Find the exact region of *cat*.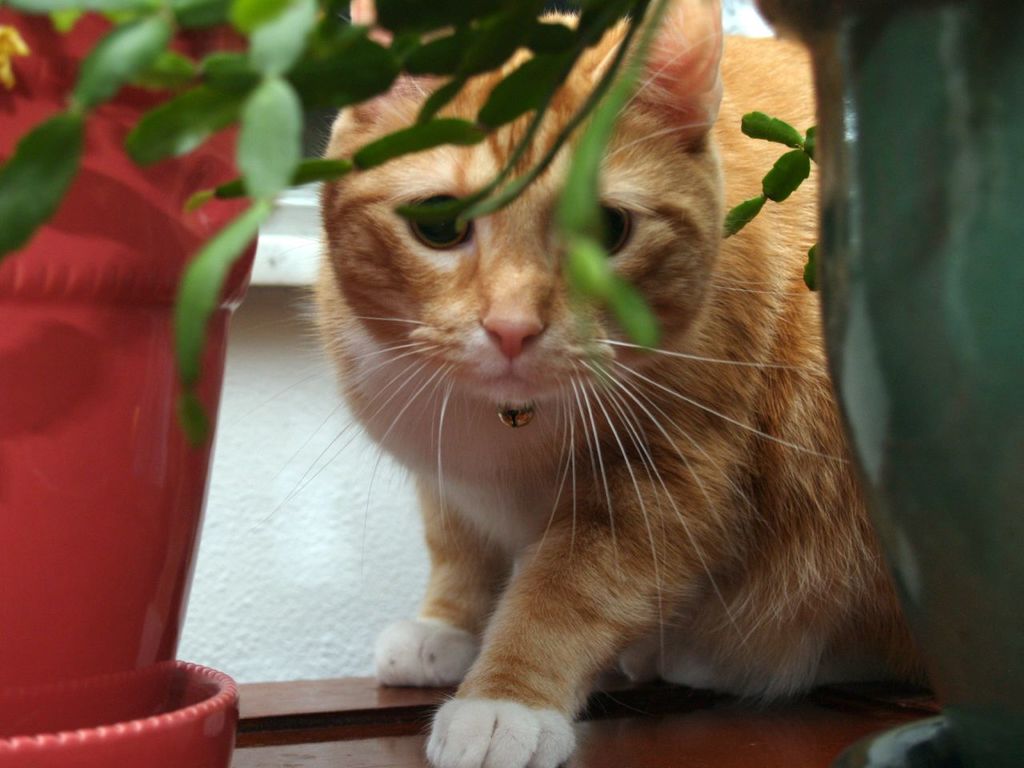
Exact region: (x1=267, y1=0, x2=925, y2=767).
